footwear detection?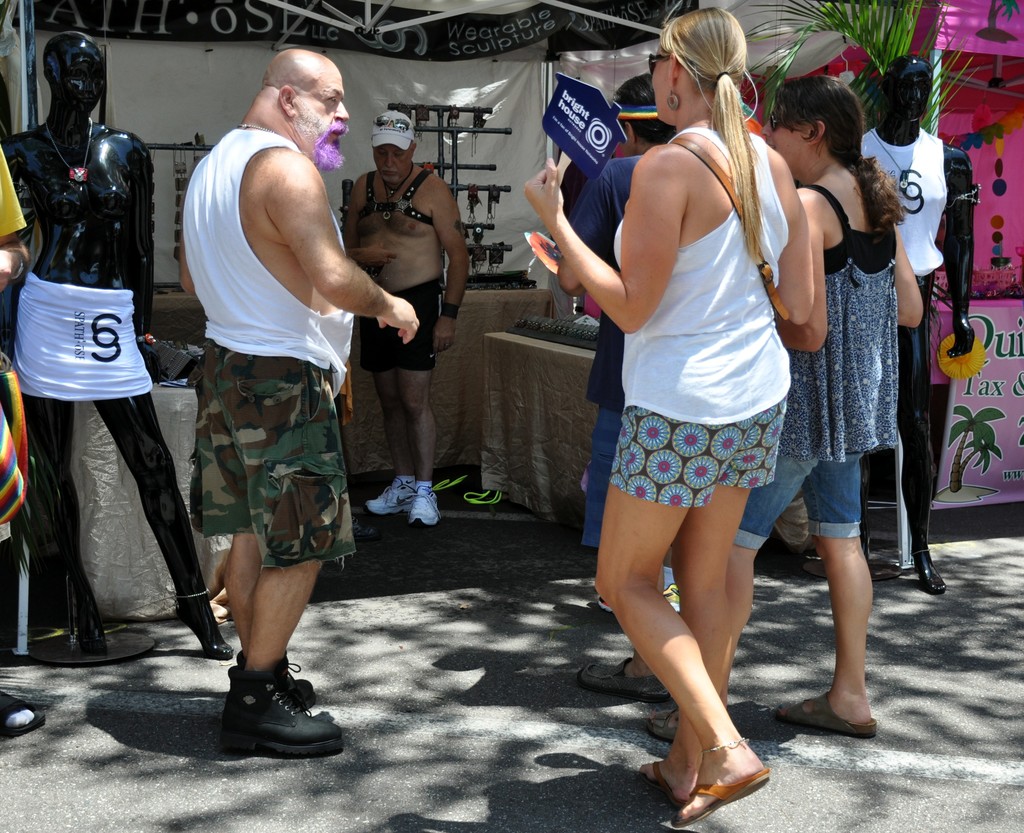
box(671, 768, 772, 827)
